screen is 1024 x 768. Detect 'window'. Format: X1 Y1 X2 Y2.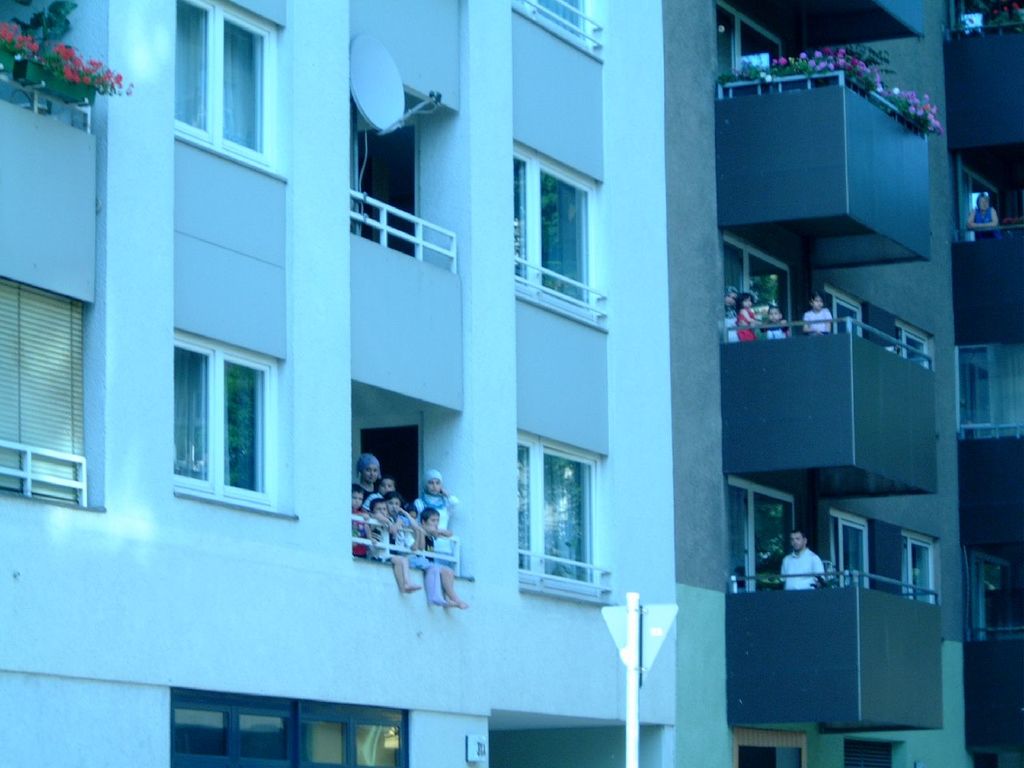
525 0 587 39.
